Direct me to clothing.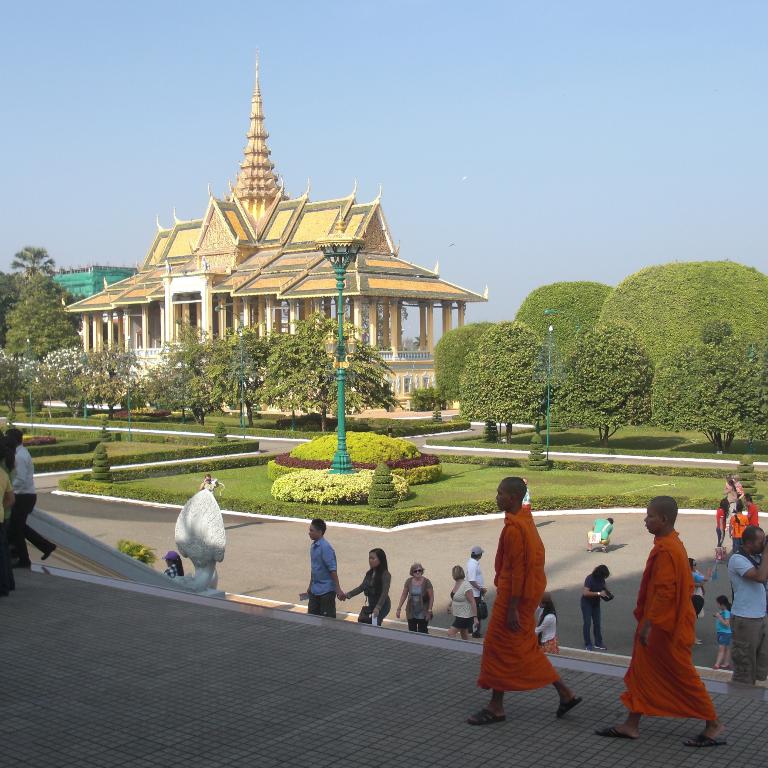
Direction: bbox(692, 569, 705, 619).
